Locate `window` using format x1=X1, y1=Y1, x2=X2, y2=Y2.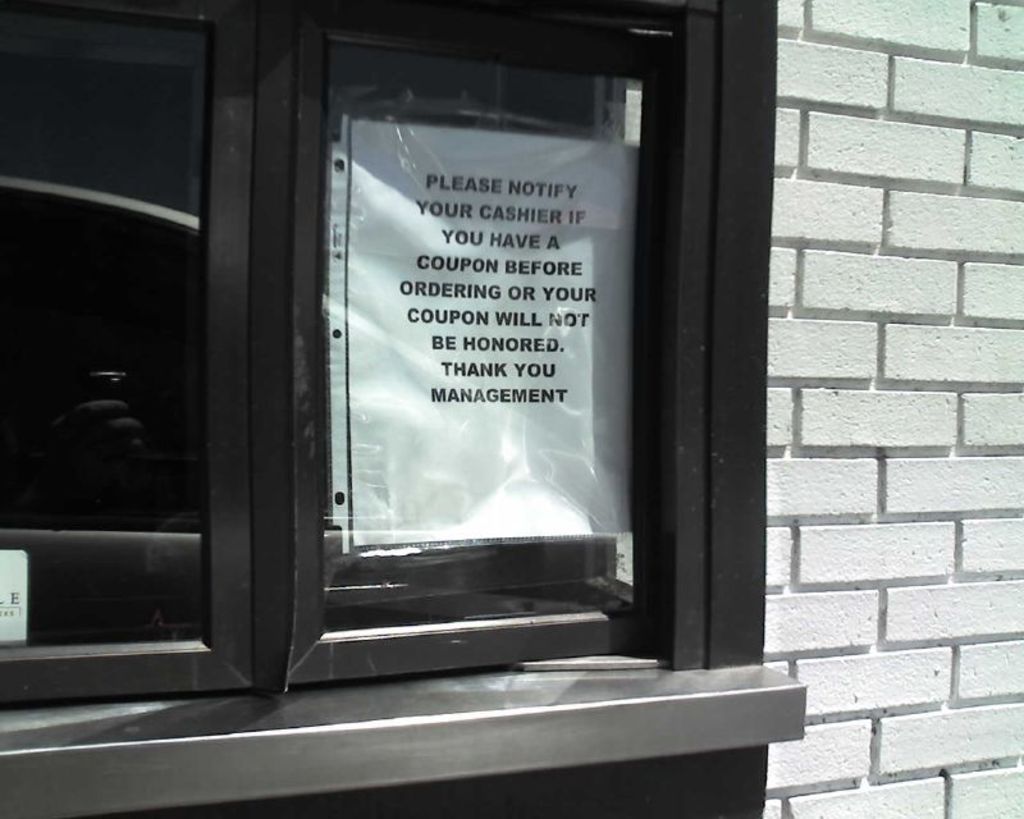
x1=0, y1=0, x2=695, y2=710.
